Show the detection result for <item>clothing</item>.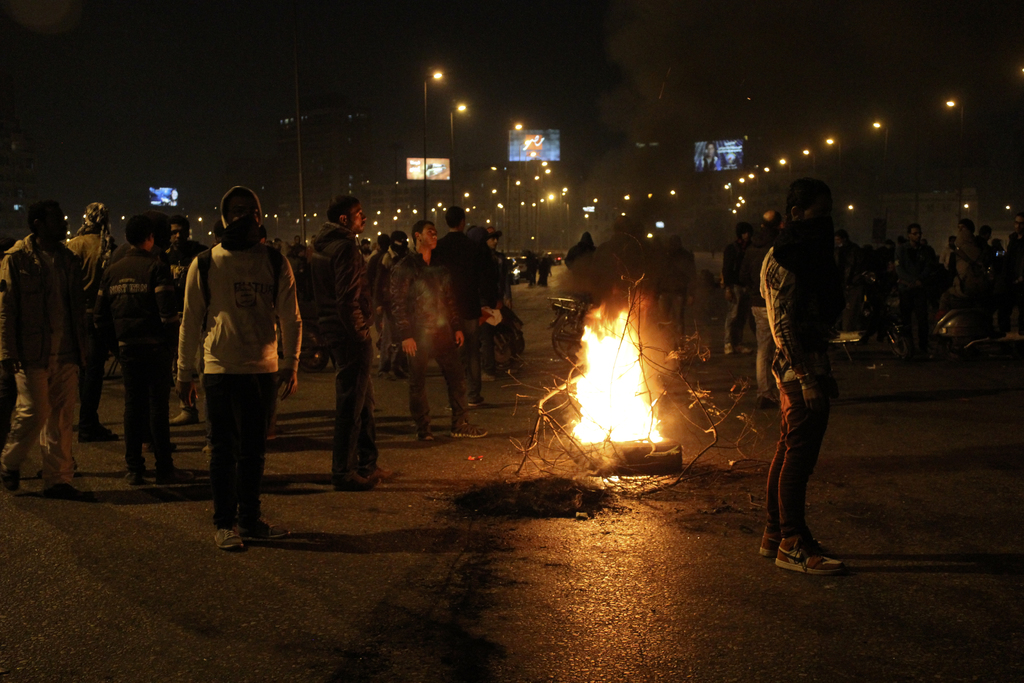
695,152,721,170.
